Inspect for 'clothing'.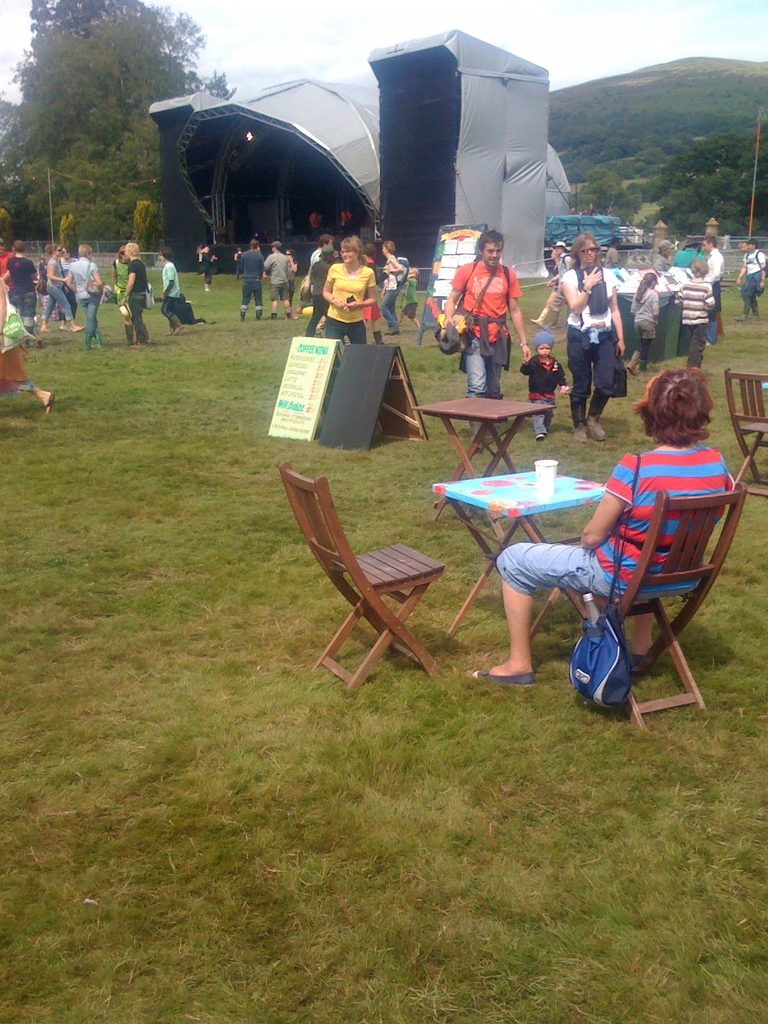
Inspection: rect(669, 279, 717, 364).
